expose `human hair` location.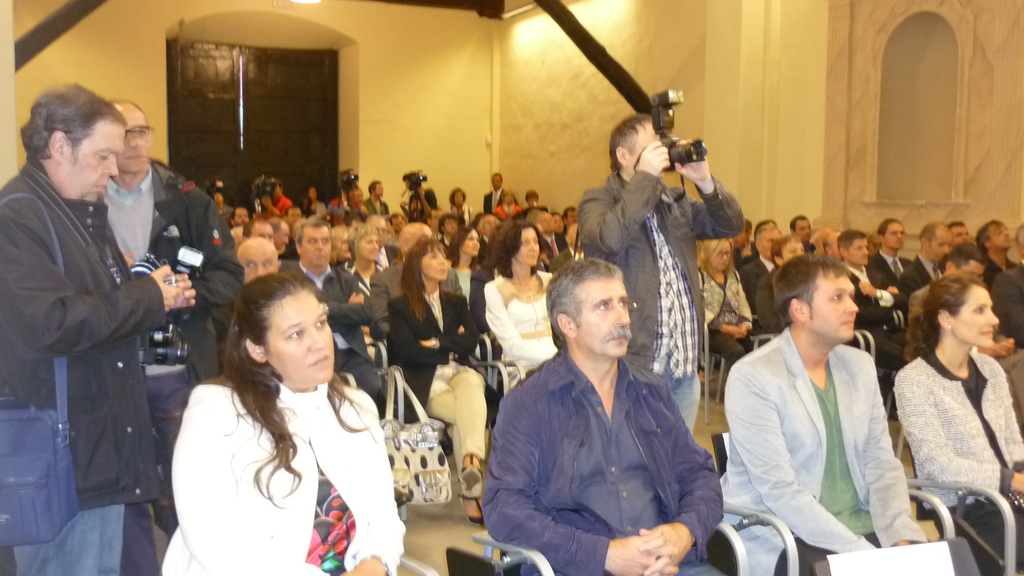
Exposed at select_region(484, 209, 544, 269).
